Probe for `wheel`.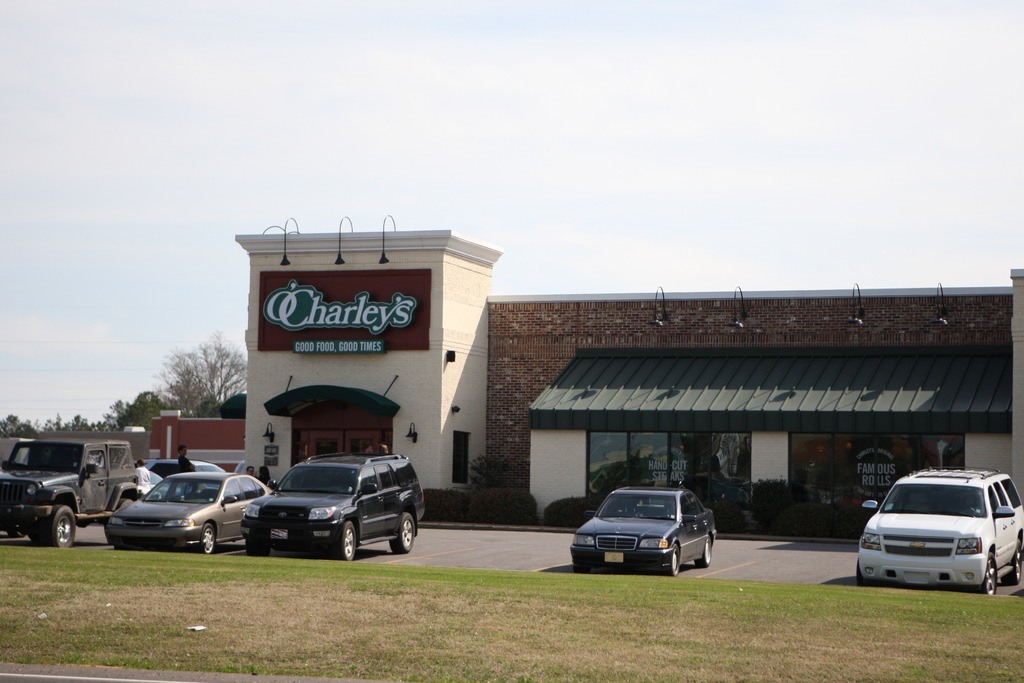
Probe result: region(663, 554, 681, 577).
